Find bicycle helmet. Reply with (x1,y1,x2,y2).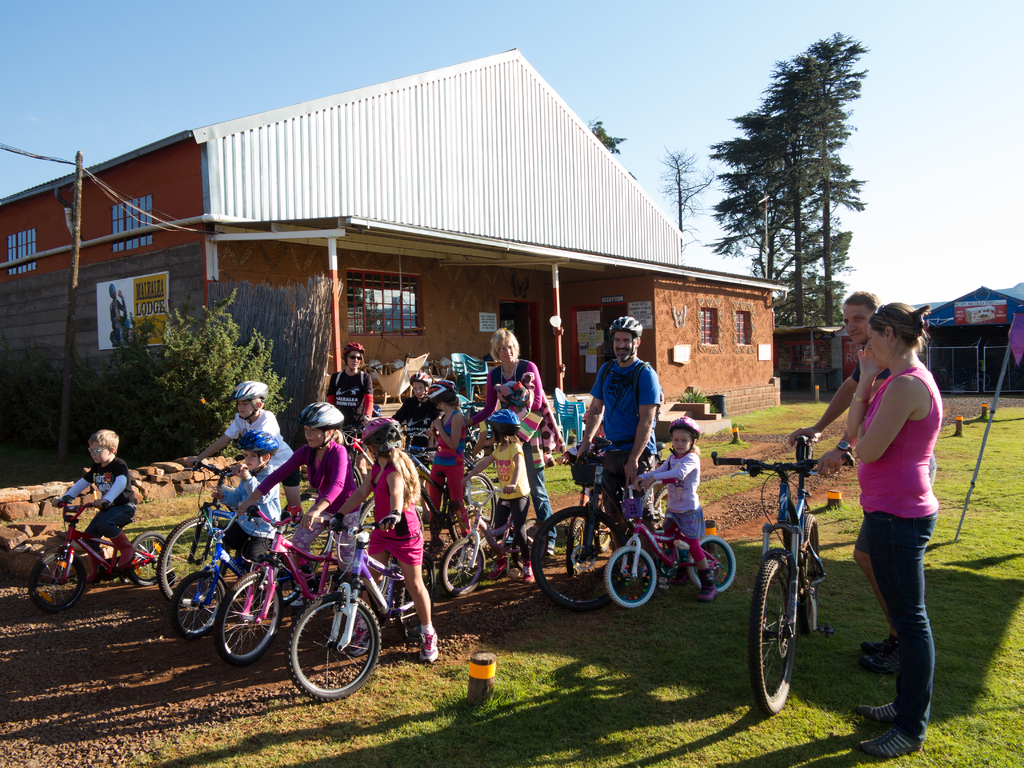
(662,417,691,436).
